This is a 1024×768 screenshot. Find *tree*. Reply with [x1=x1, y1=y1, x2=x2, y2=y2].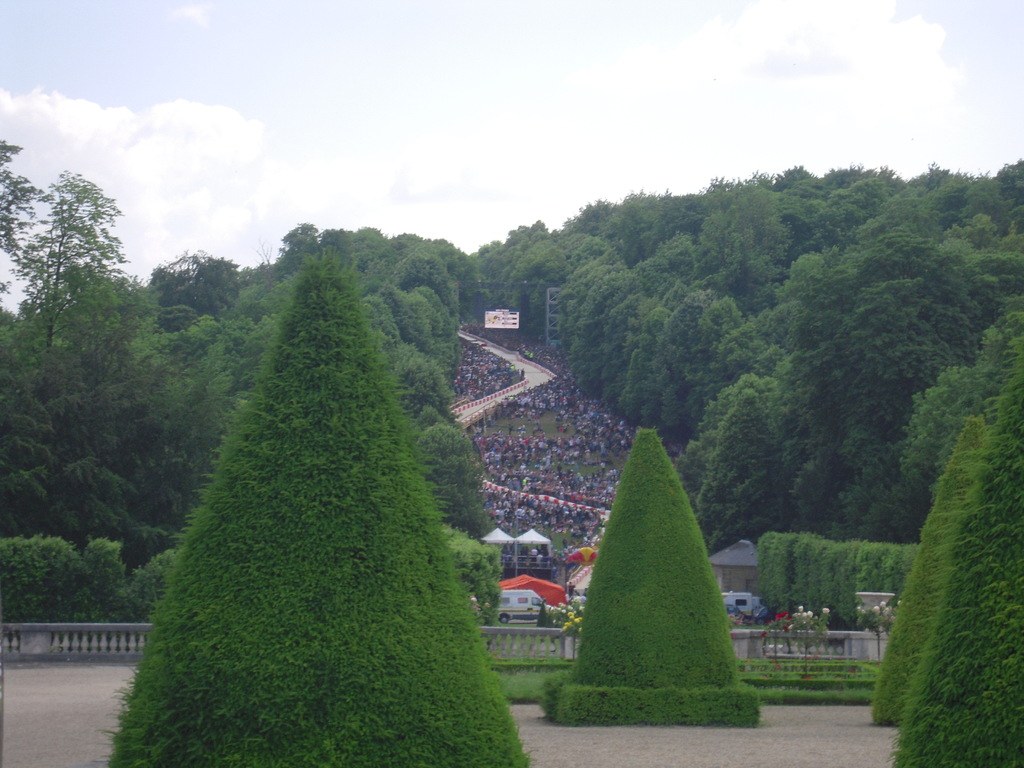
[x1=868, y1=415, x2=995, y2=732].
